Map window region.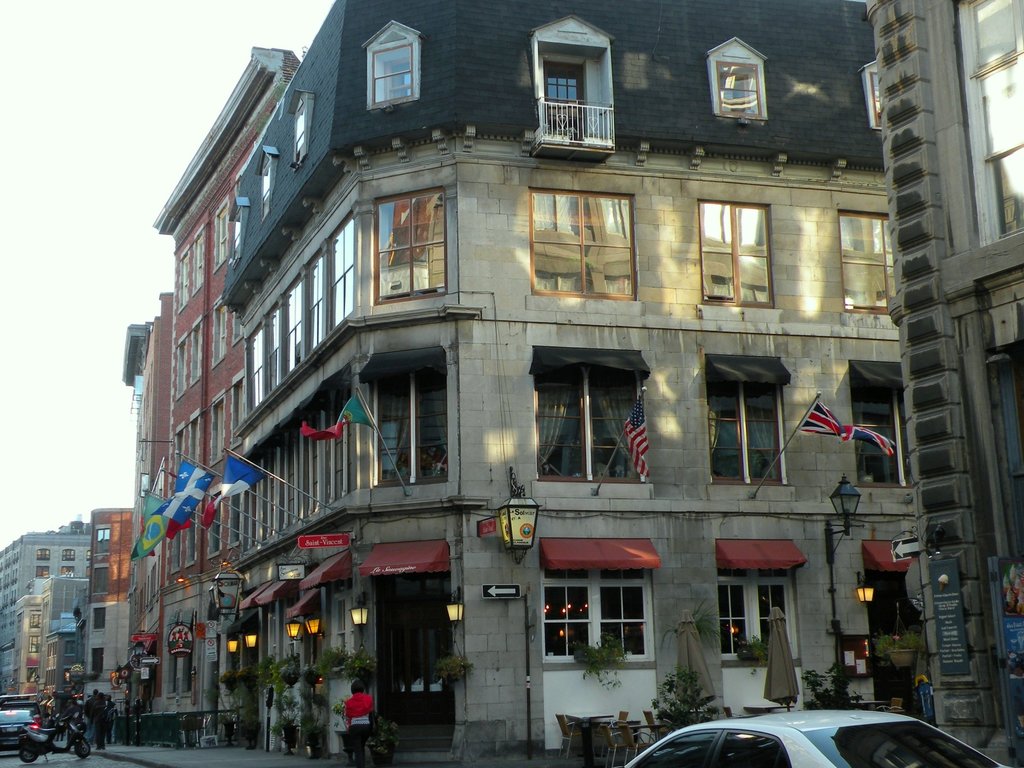
Mapped to 865,541,918,662.
